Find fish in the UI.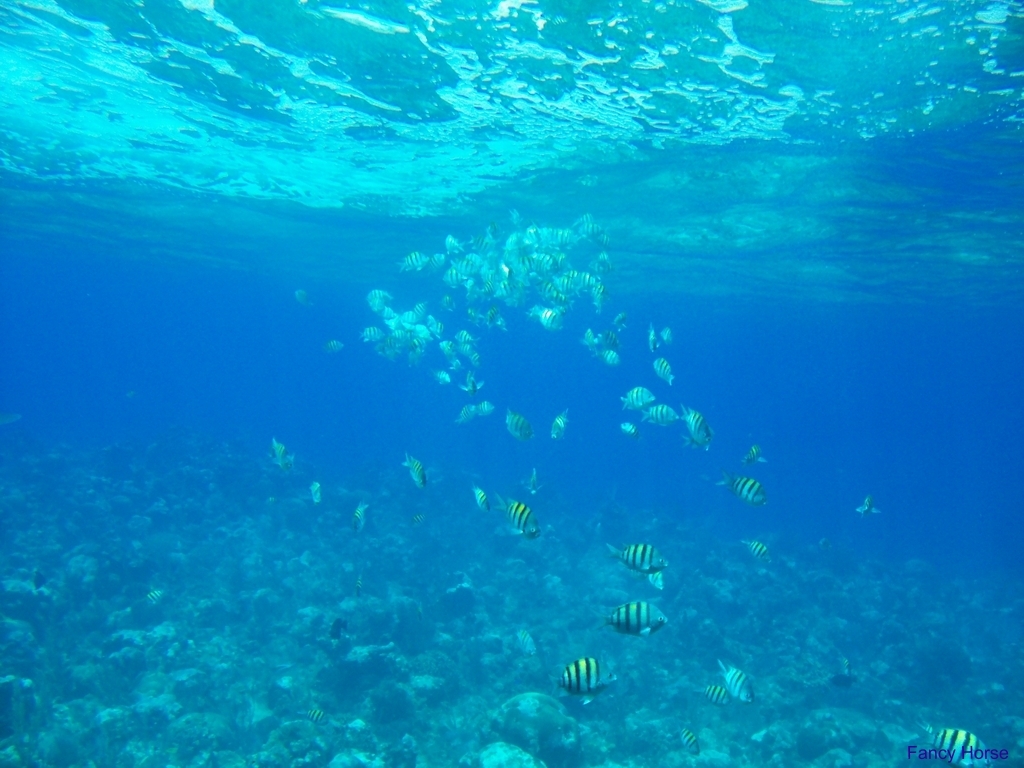
UI element at region(294, 287, 306, 302).
